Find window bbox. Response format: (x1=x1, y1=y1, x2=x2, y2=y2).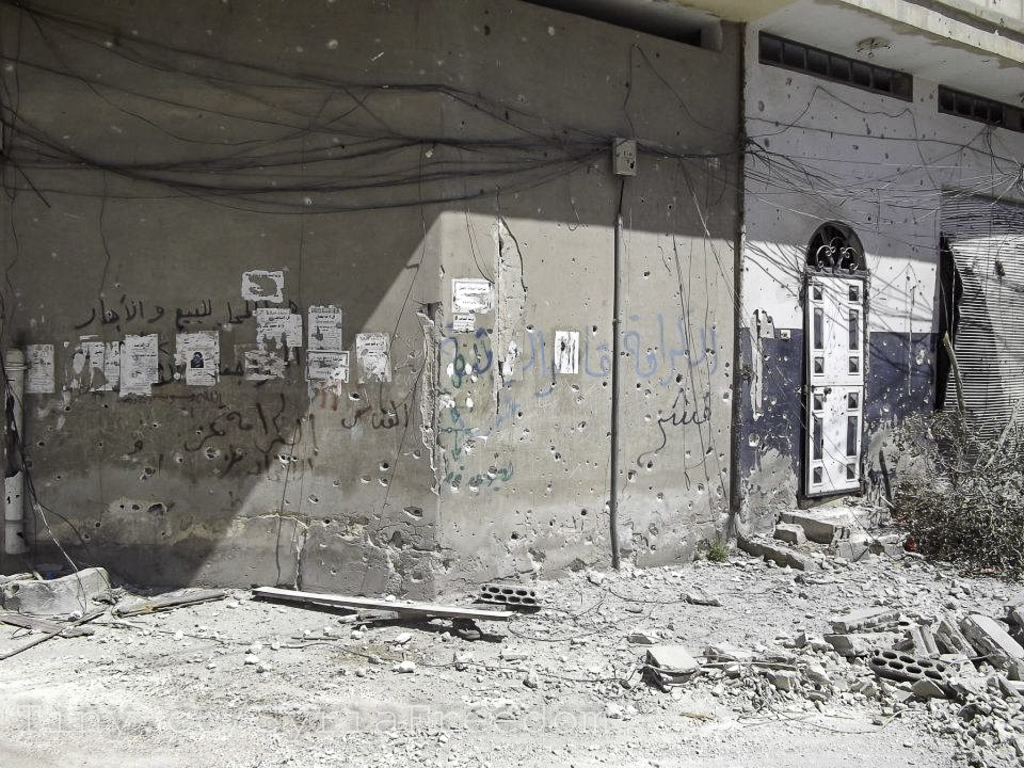
(x1=931, y1=86, x2=1021, y2=134).
